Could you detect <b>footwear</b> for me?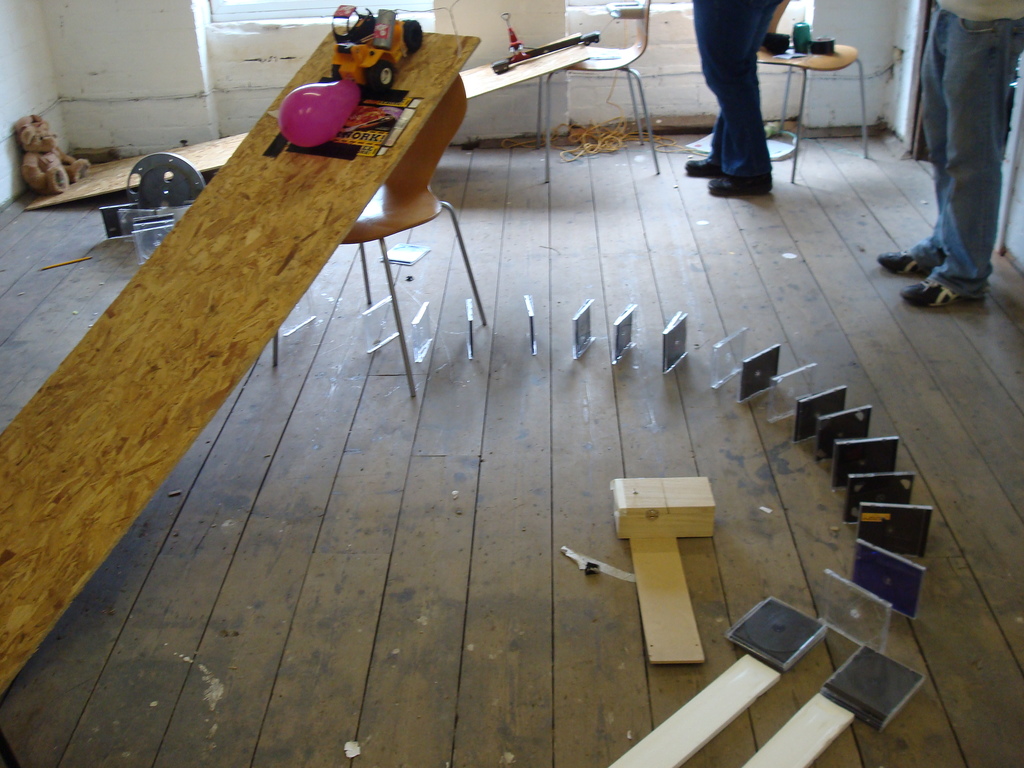
Detection result: pyautogui.locateOnScreen(709, 174, 776, 196).
